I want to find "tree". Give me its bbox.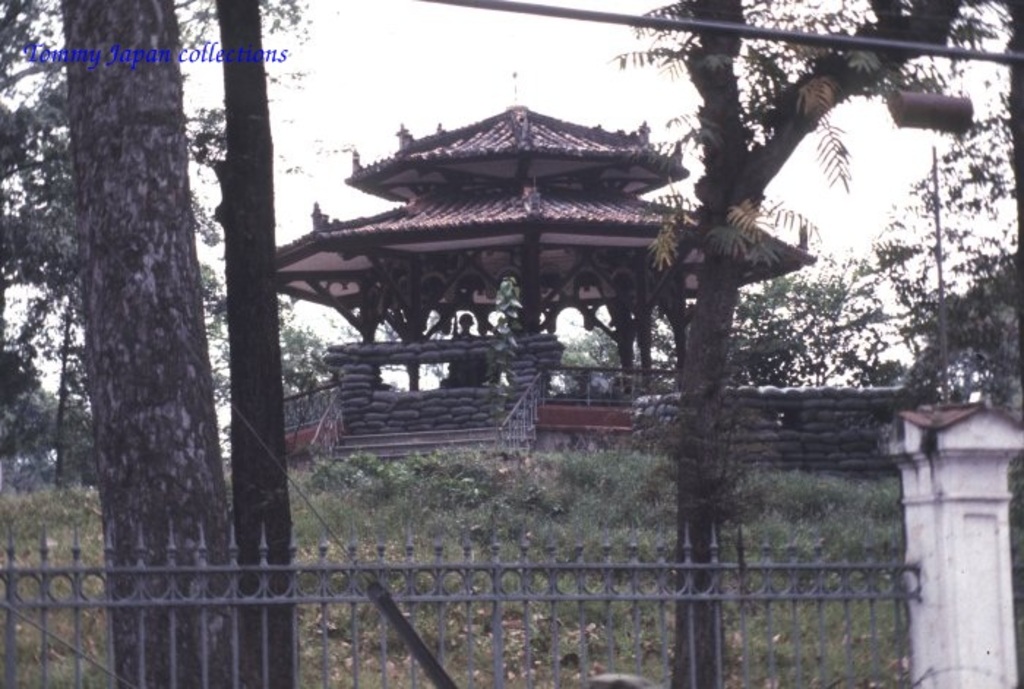
[48,0,309,688].
